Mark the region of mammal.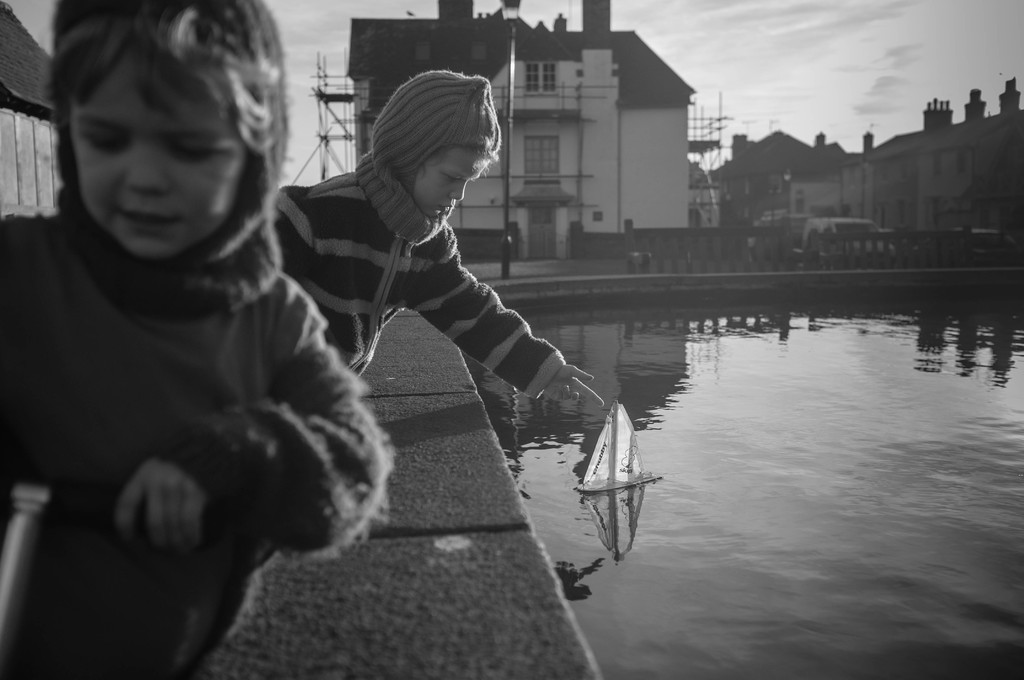
Region: x1=0 y1=0 x2=404 y2=679.
